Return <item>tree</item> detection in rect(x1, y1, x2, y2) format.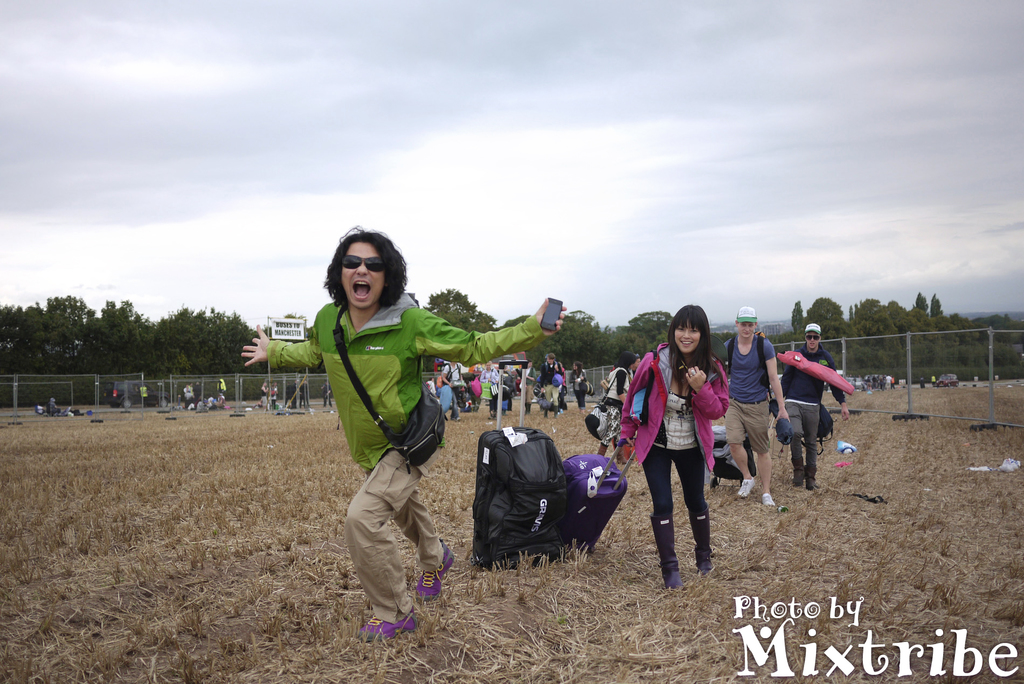
rect(79, 294, 174, 379).
